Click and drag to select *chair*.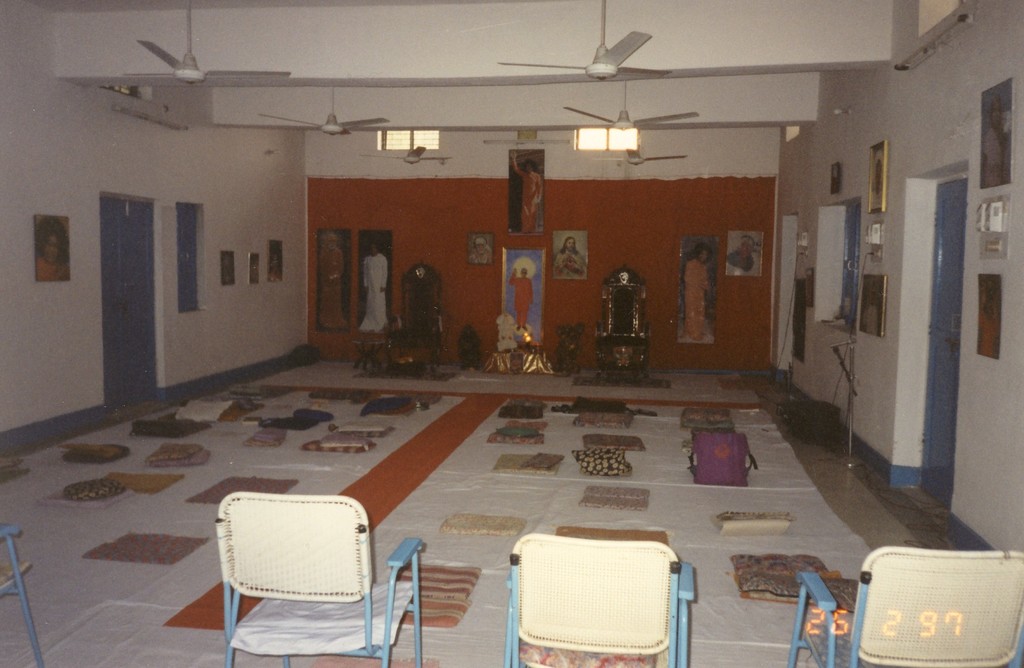
Selection: (197,488,391,659).
